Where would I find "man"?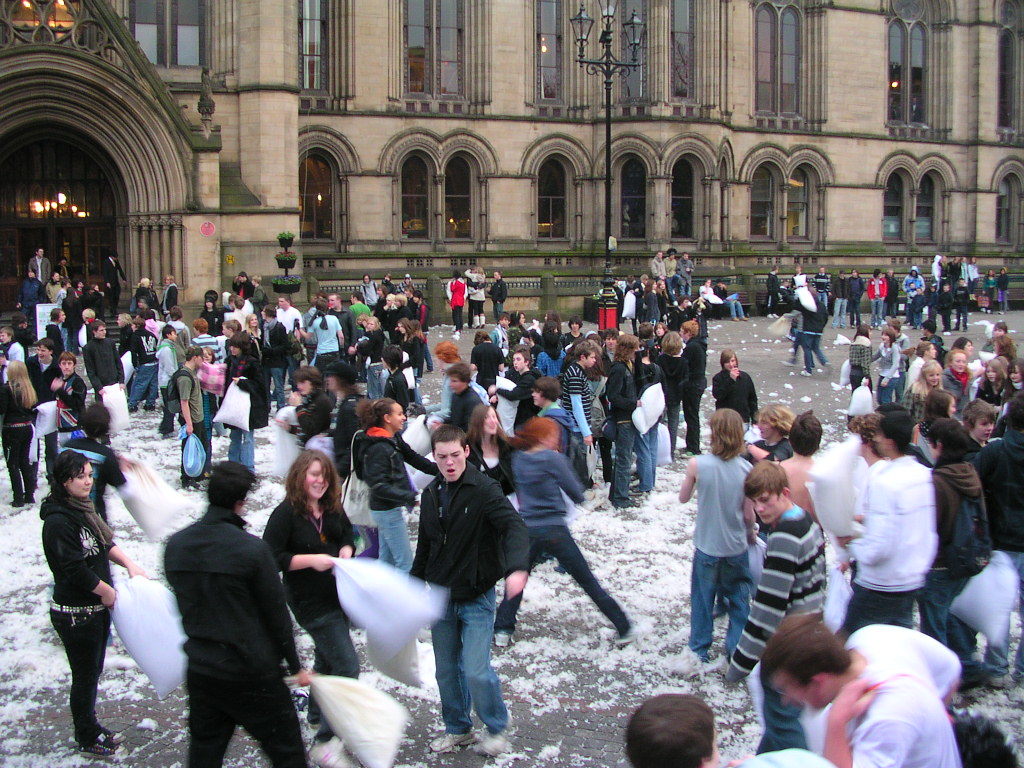
At bbox=(765, 629, 970, 767).
